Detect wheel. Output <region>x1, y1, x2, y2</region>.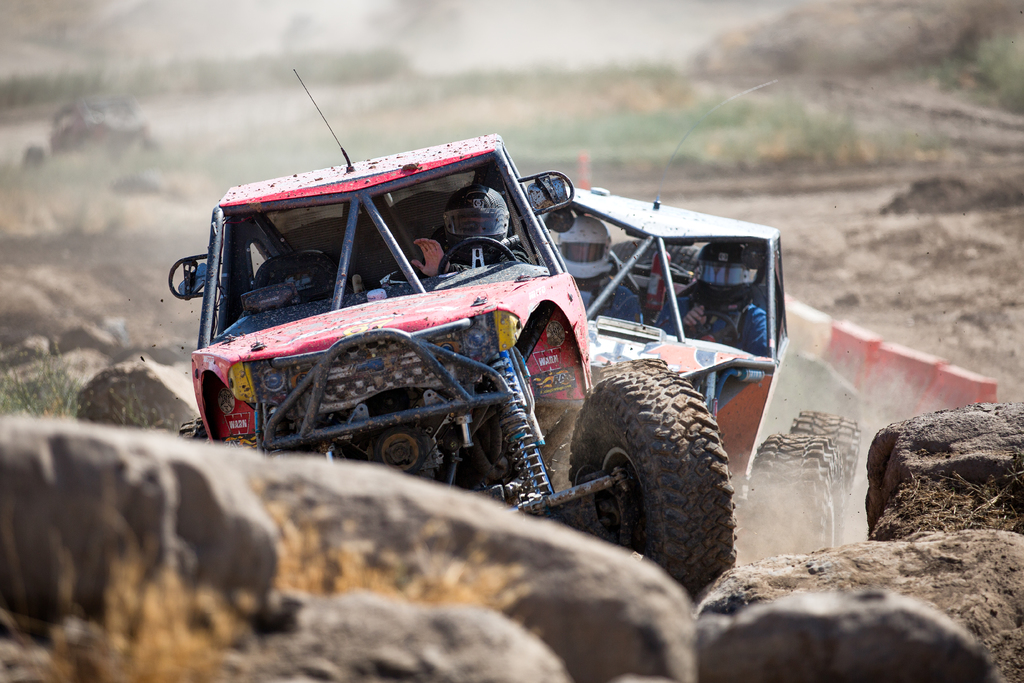
<region>570, 372, 740, 599</region>.
